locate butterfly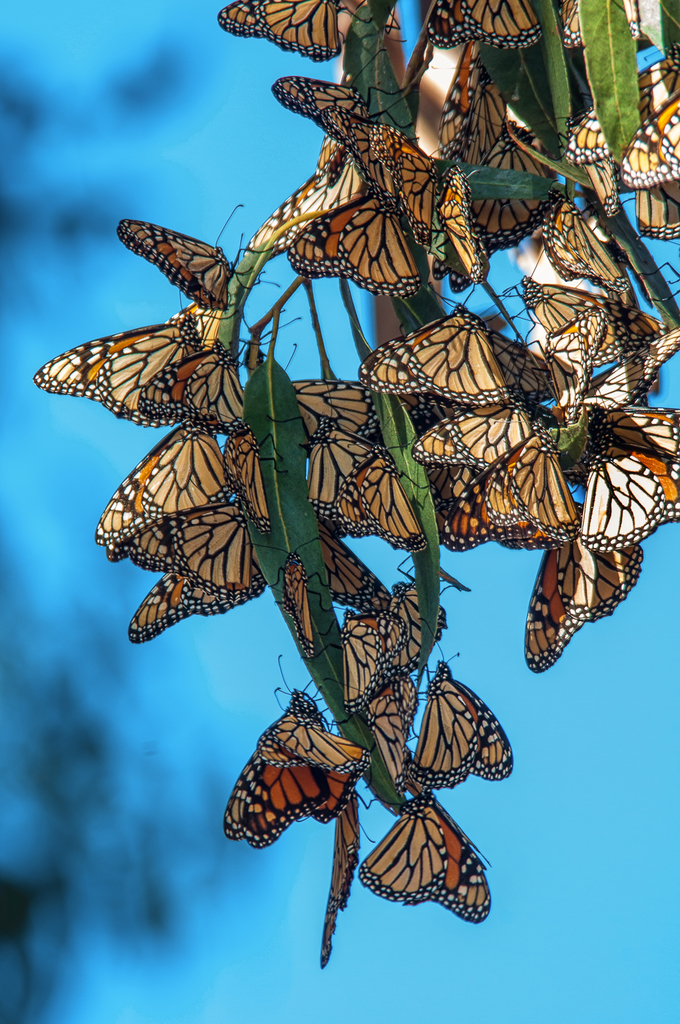
27 293 204 428
